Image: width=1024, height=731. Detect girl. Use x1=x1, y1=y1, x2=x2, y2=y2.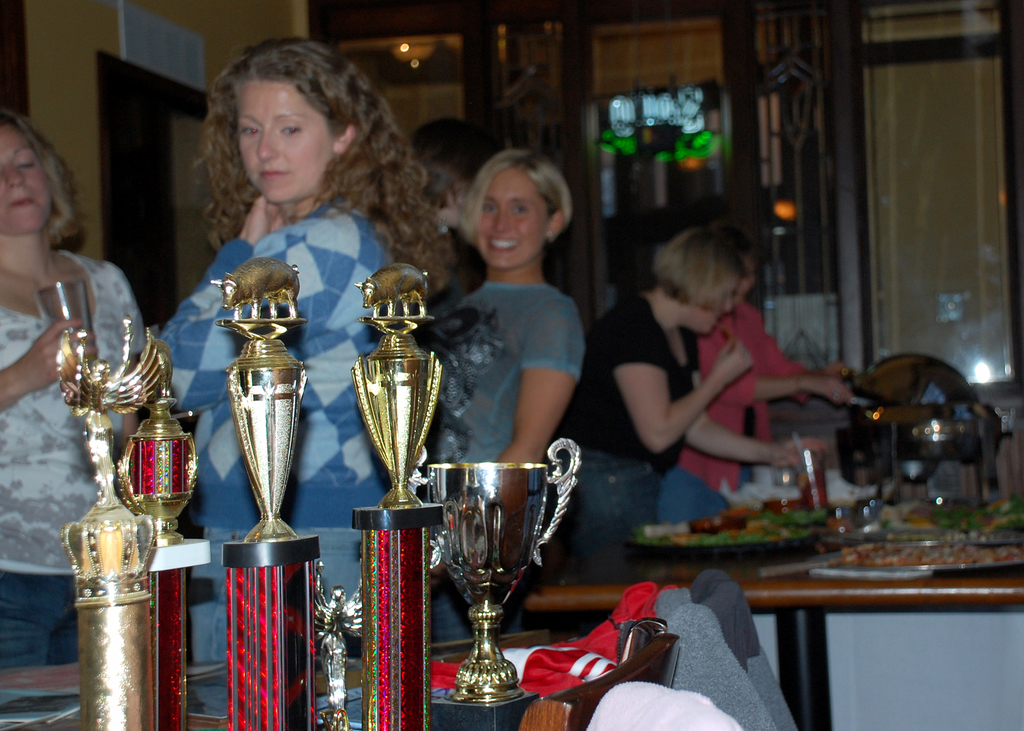
x1=413, y1=145, x2=604, y2=587.
